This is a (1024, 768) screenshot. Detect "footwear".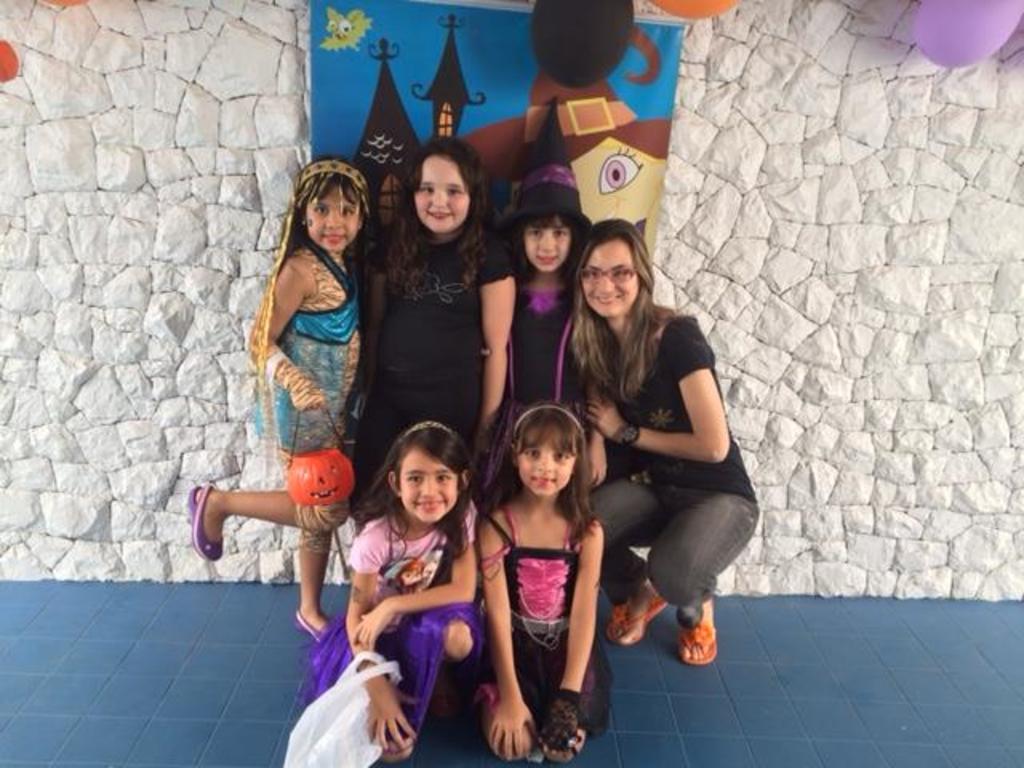
(x1=294, y1=610, x2=333, y2=643).
